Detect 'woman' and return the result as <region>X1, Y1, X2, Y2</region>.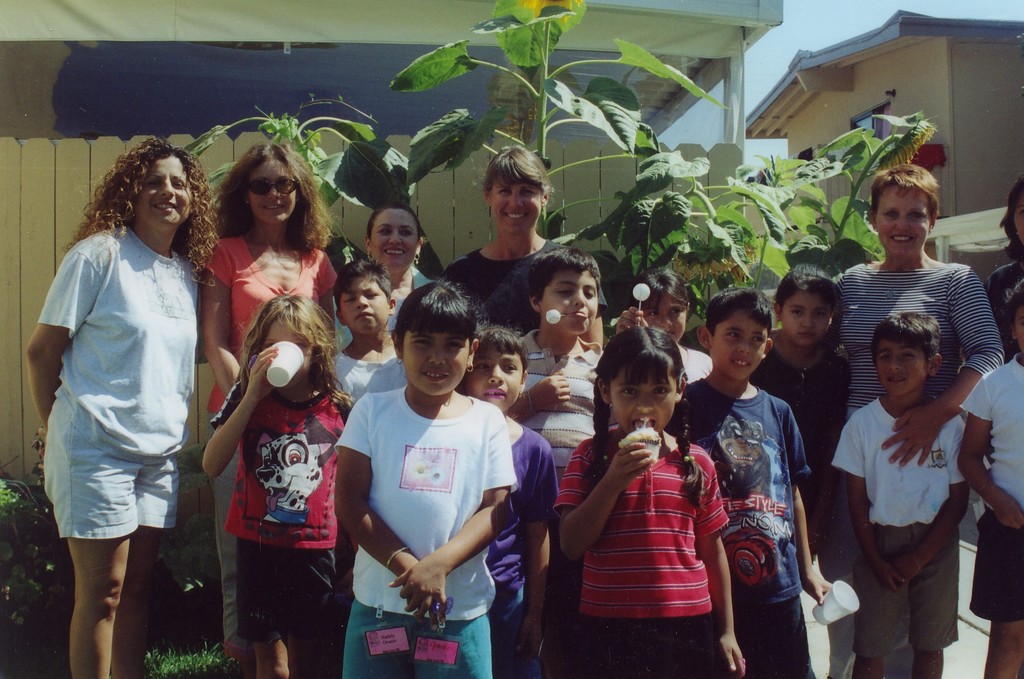
<region>23, 137, 217, 678</region>.
